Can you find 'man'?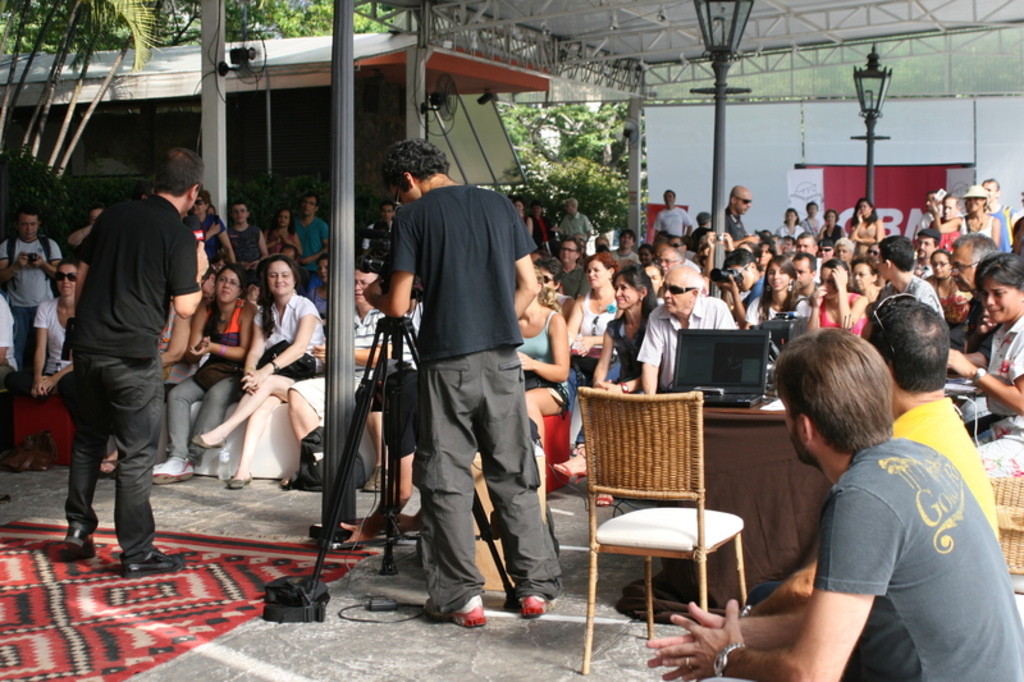
Yes, bounding box: bbox=[635, 265, 736, 392].
